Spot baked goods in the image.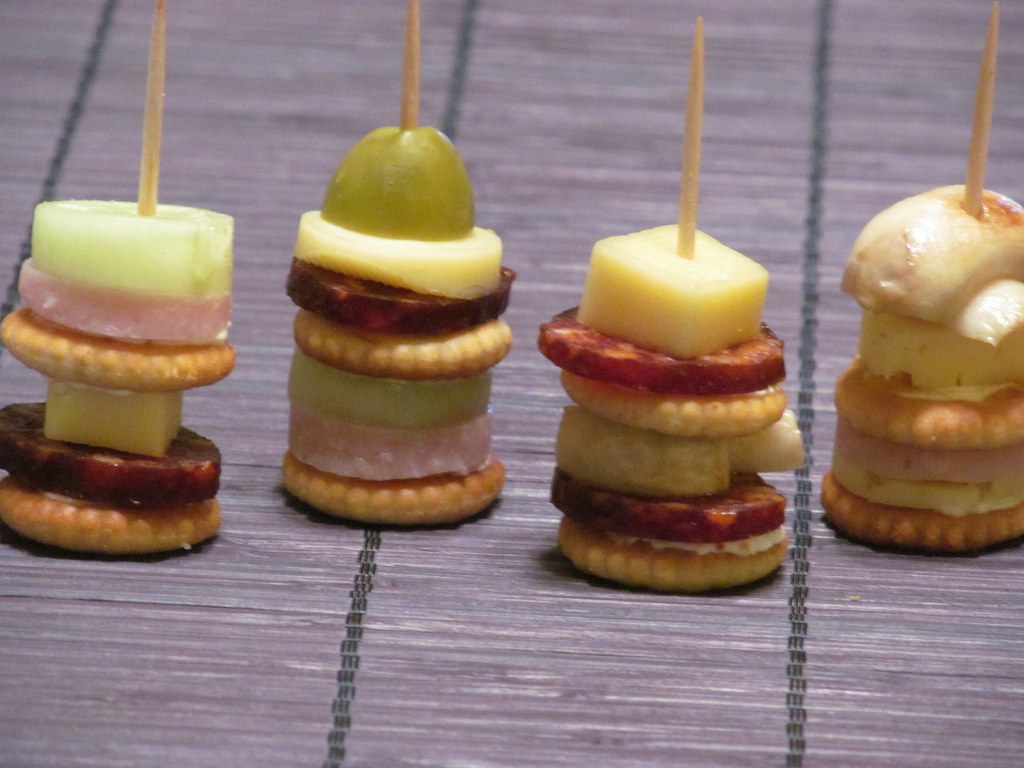
baked goods found at rect(554, 524, 790, 593).
